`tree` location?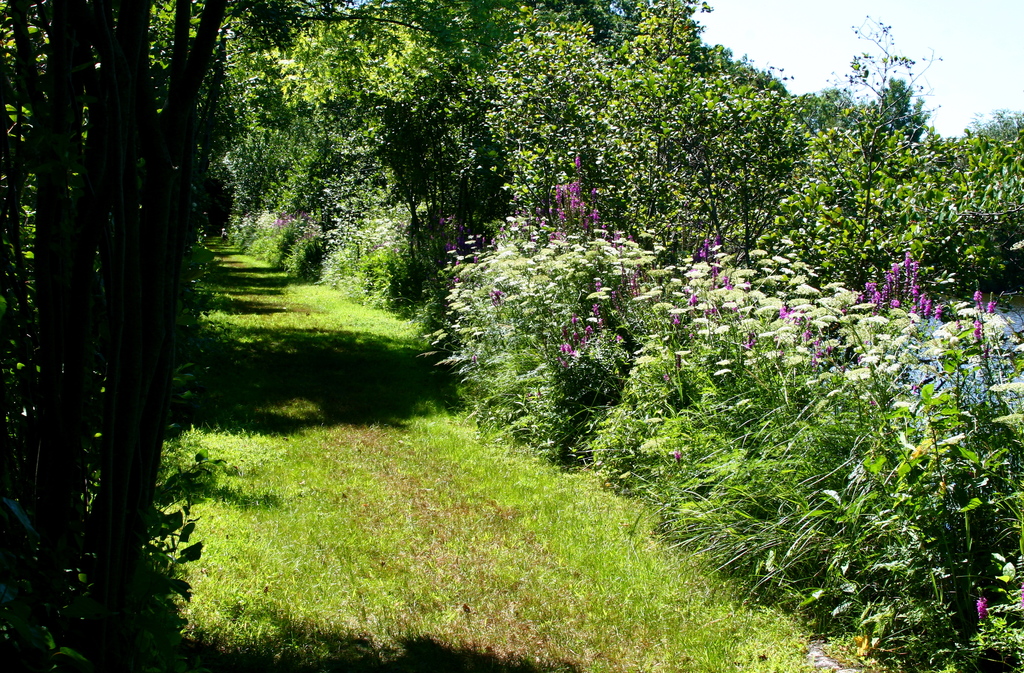
x1=453, y1=0, x2=1023, y2=672
